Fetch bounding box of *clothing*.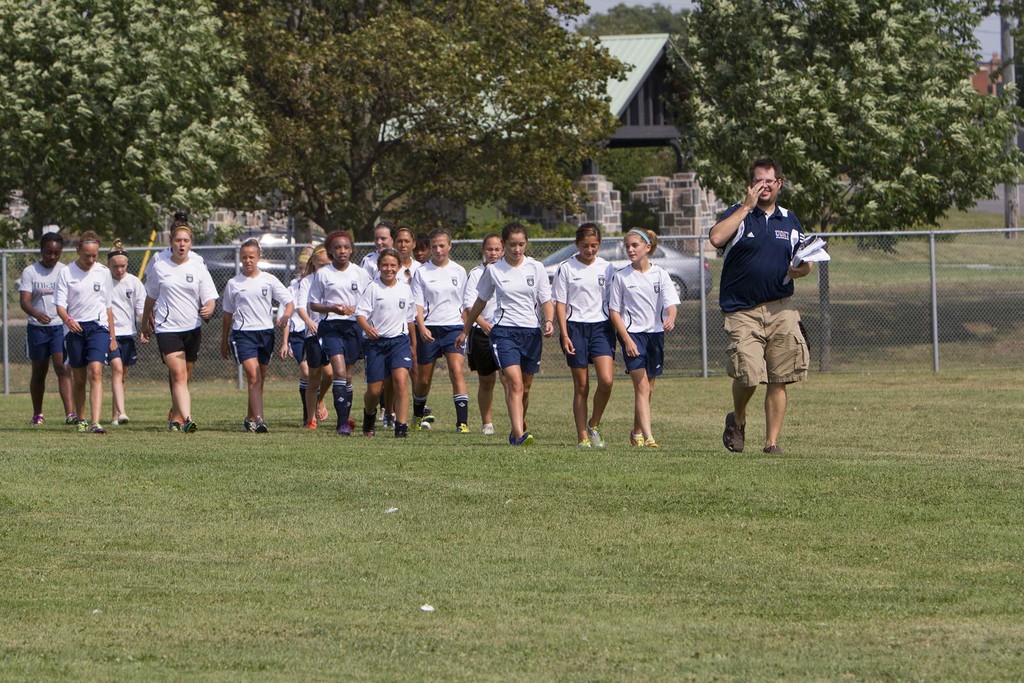
Bbox: bbox=[476, 258, 555, 372].
